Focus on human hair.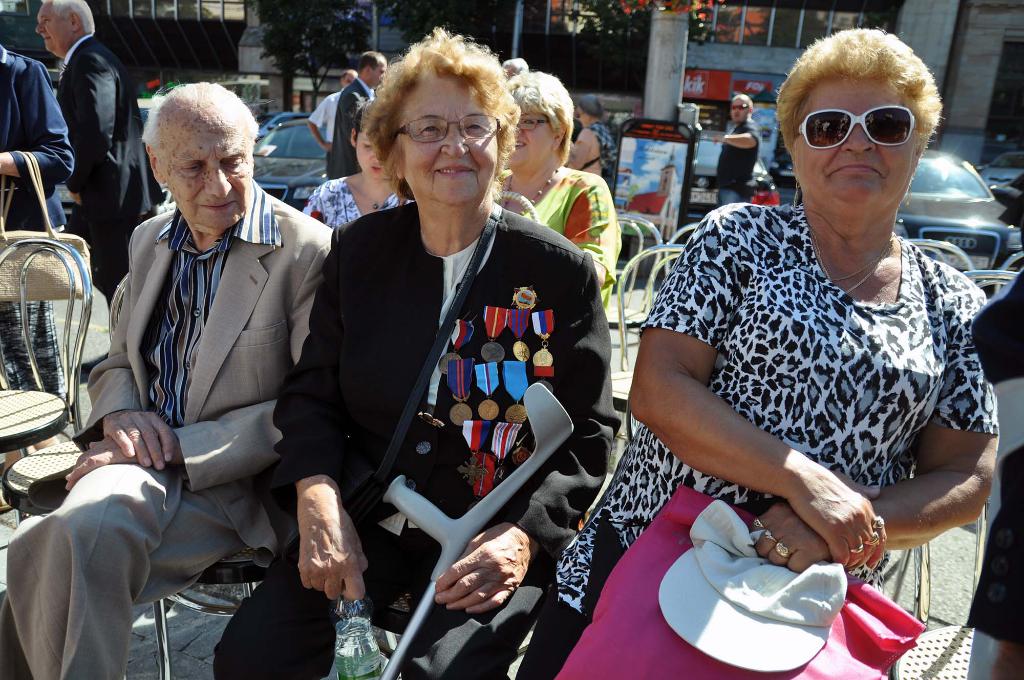
Focused at Rect(774, 29, 943, 154).
